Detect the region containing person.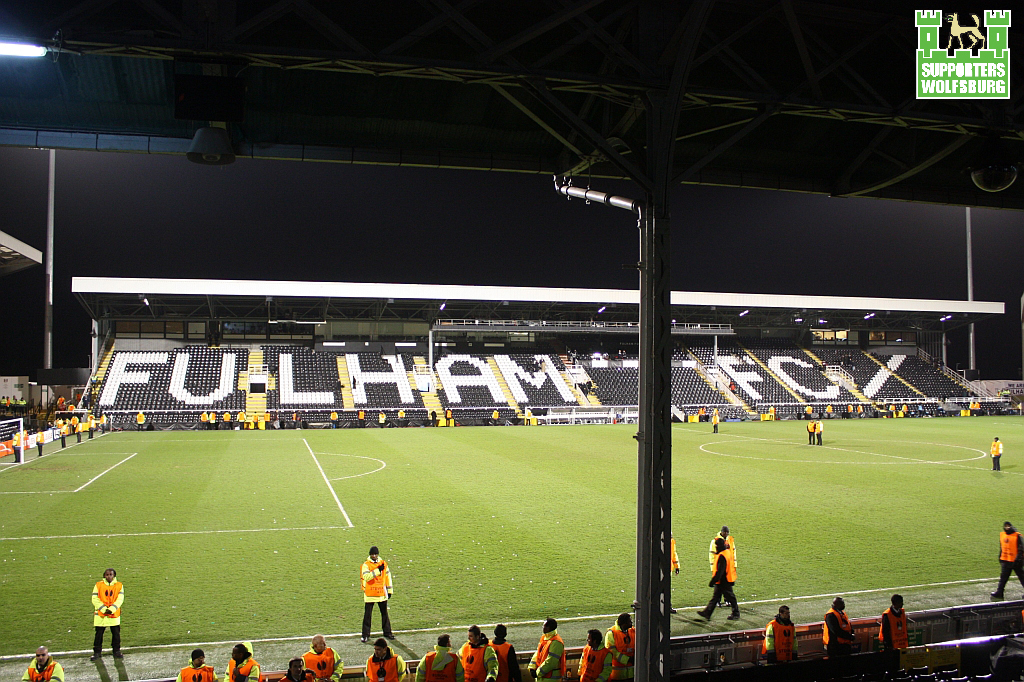
detection(301, 633, 344, 681).
